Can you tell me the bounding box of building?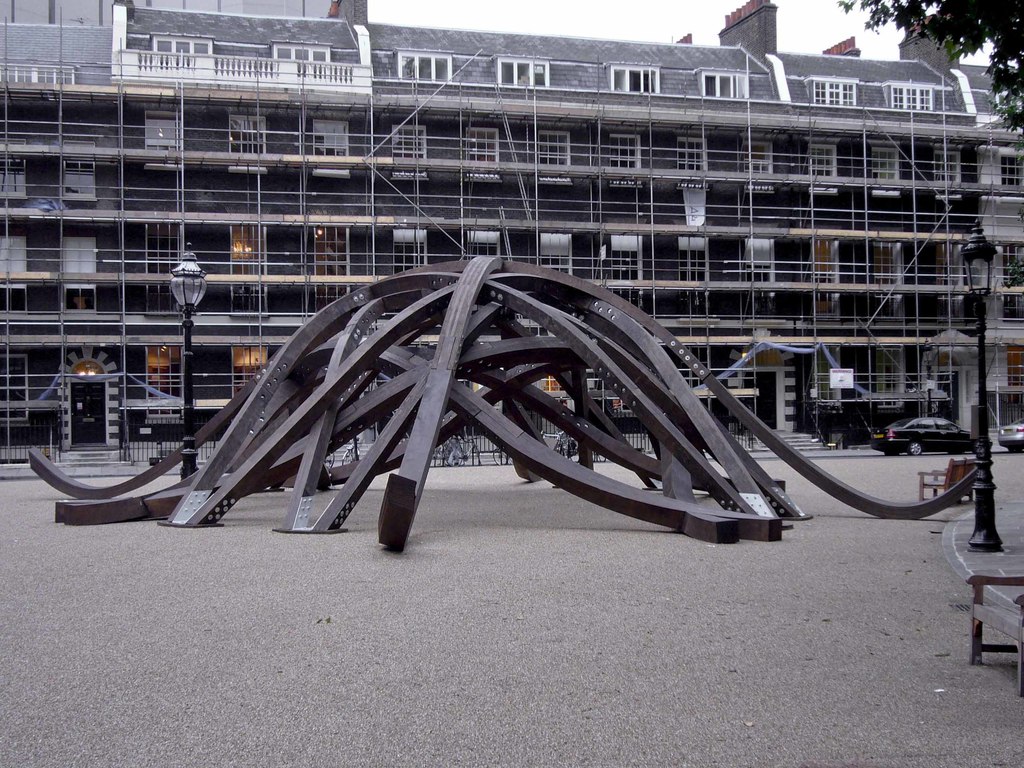
Rect(0, 0, 1023, 477).
